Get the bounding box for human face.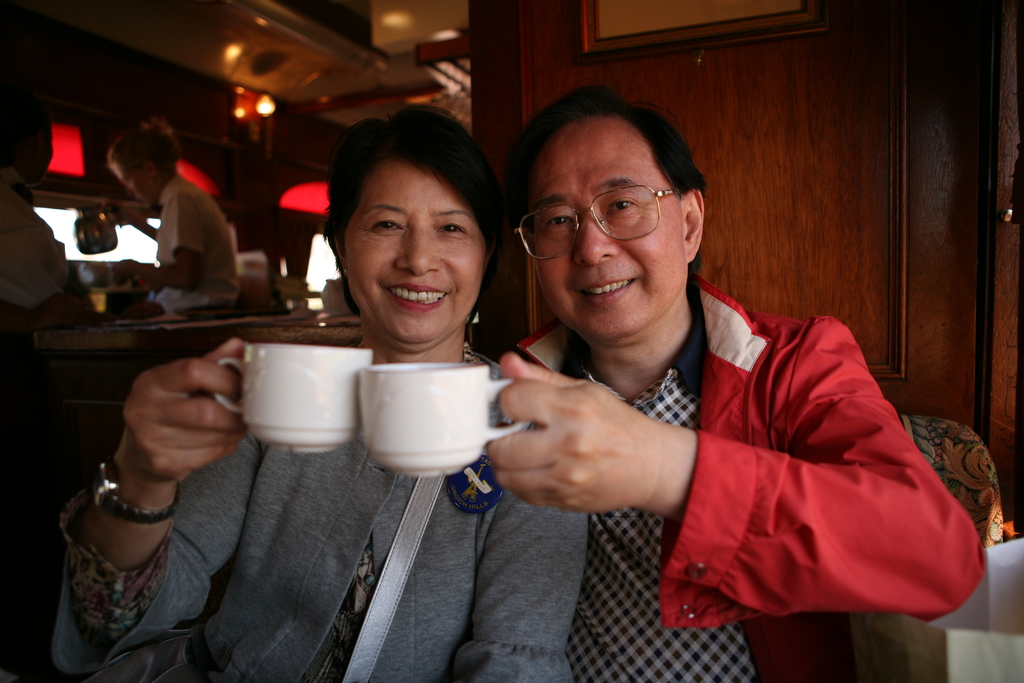
339:161:486:330.
